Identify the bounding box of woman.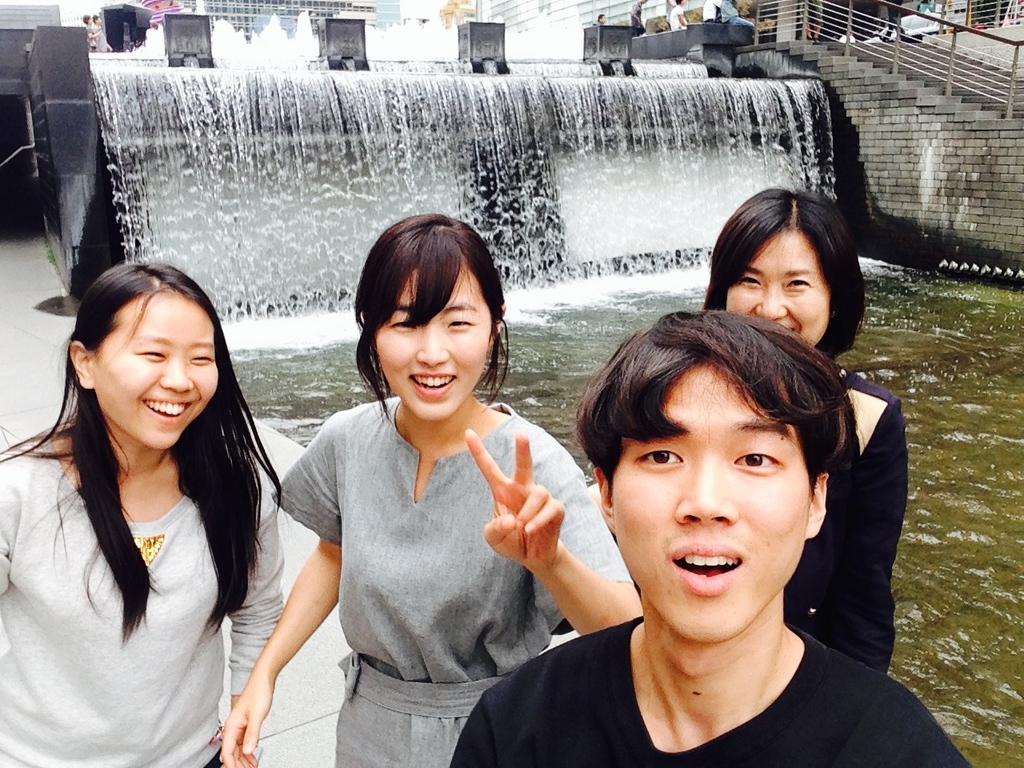
rect(219, 210, 642, 767).
